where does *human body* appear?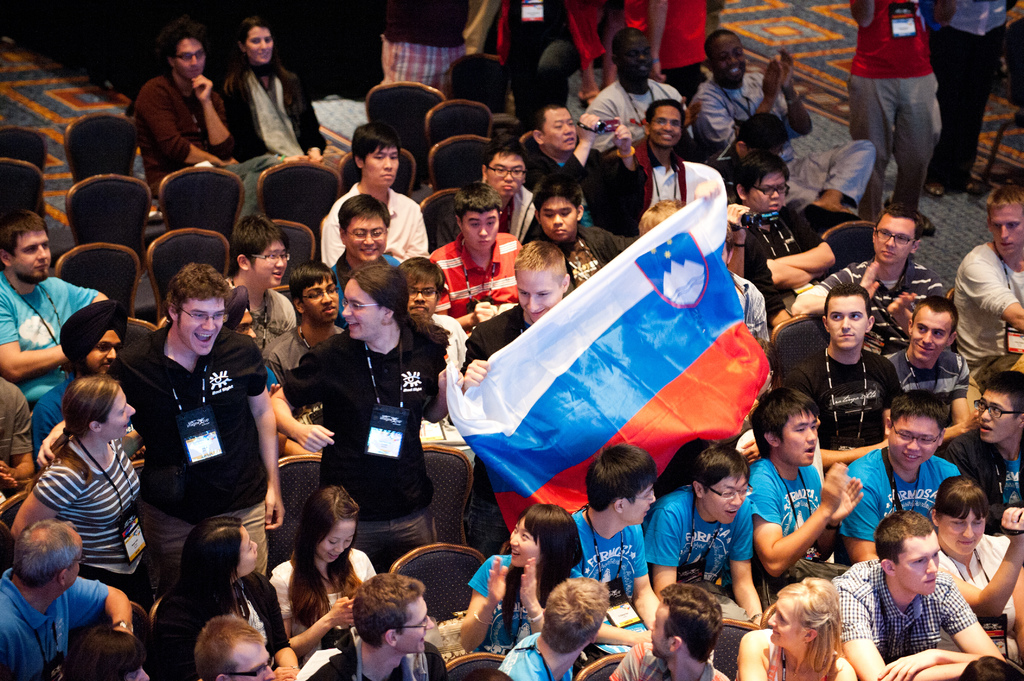
Appears at [left=508, top=589, right=609, bottom=680].
